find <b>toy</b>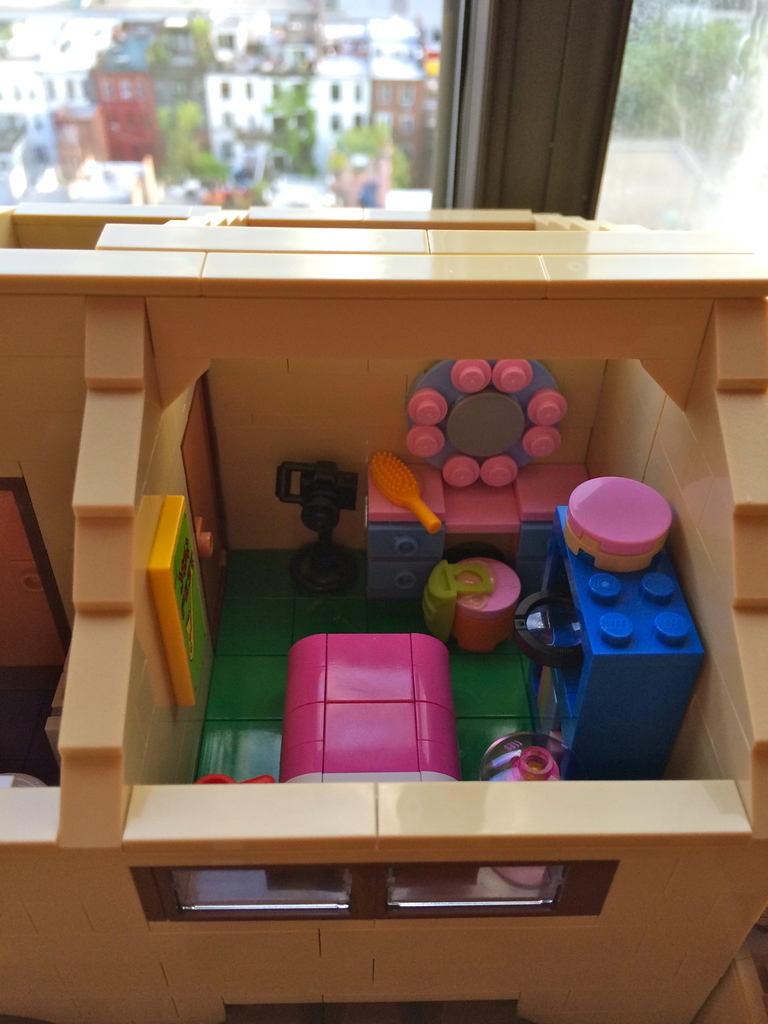
[279, 459, 358, 590]
